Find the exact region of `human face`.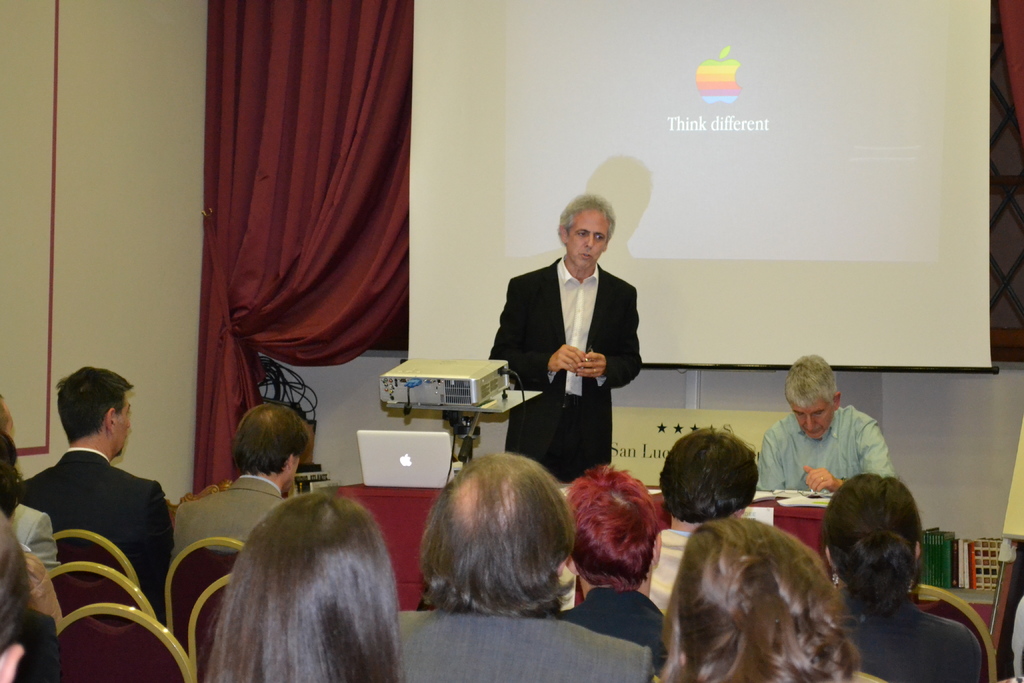
Exact region: pyautogui.locateOnScreen(117, 395, 133, 452).
